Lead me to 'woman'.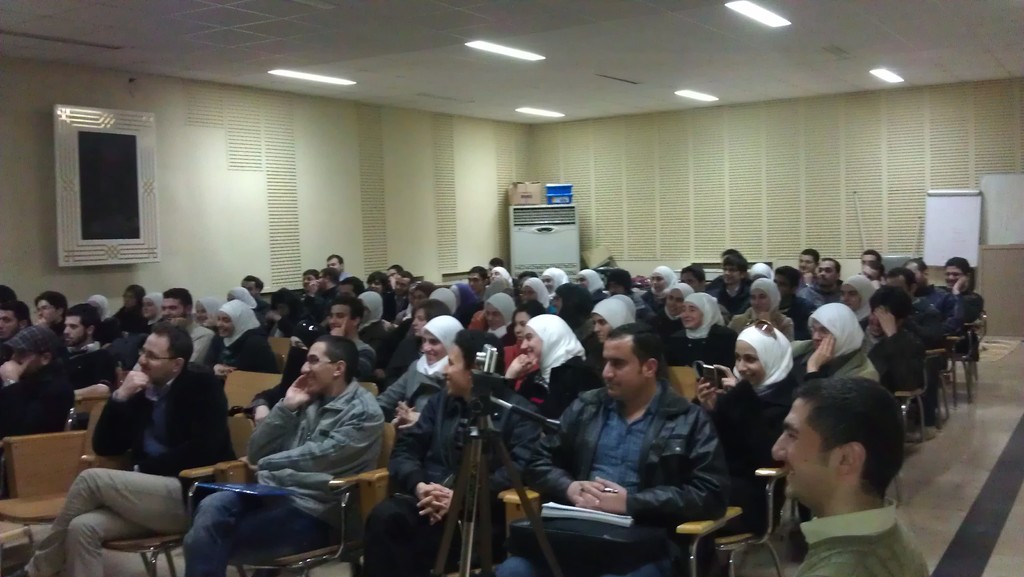
Lead to (728, 279, 796, 345).
